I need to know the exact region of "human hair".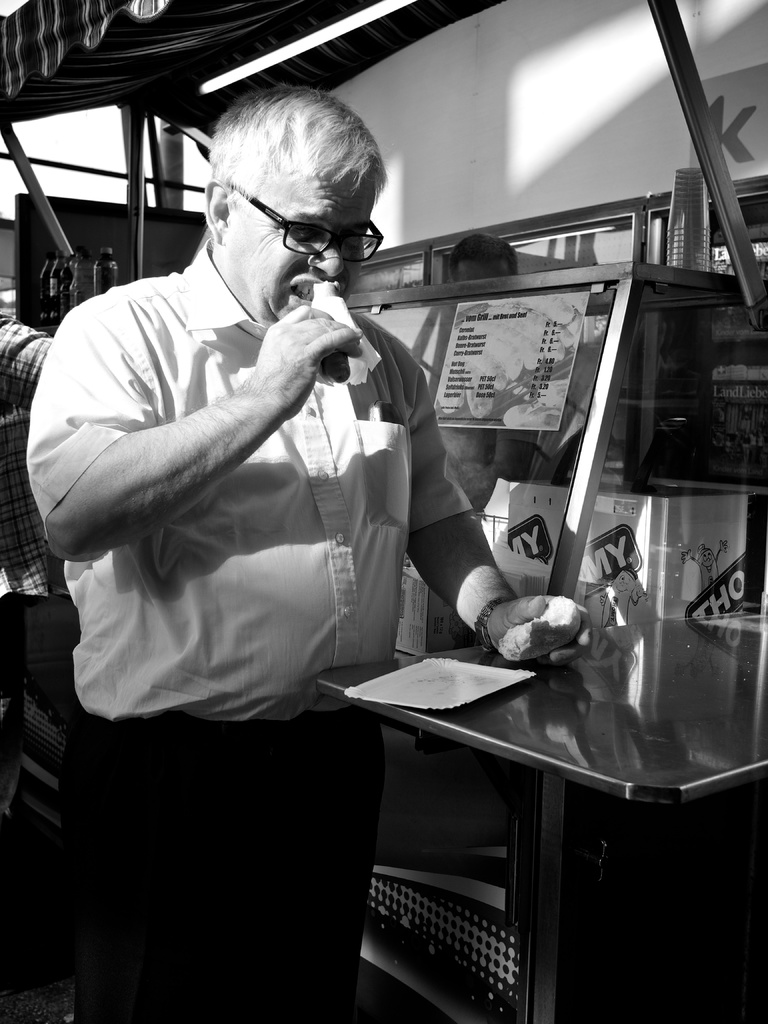
Region: {"x1": 200, "y1": 84, "x2": 384, "y2": 243}.
